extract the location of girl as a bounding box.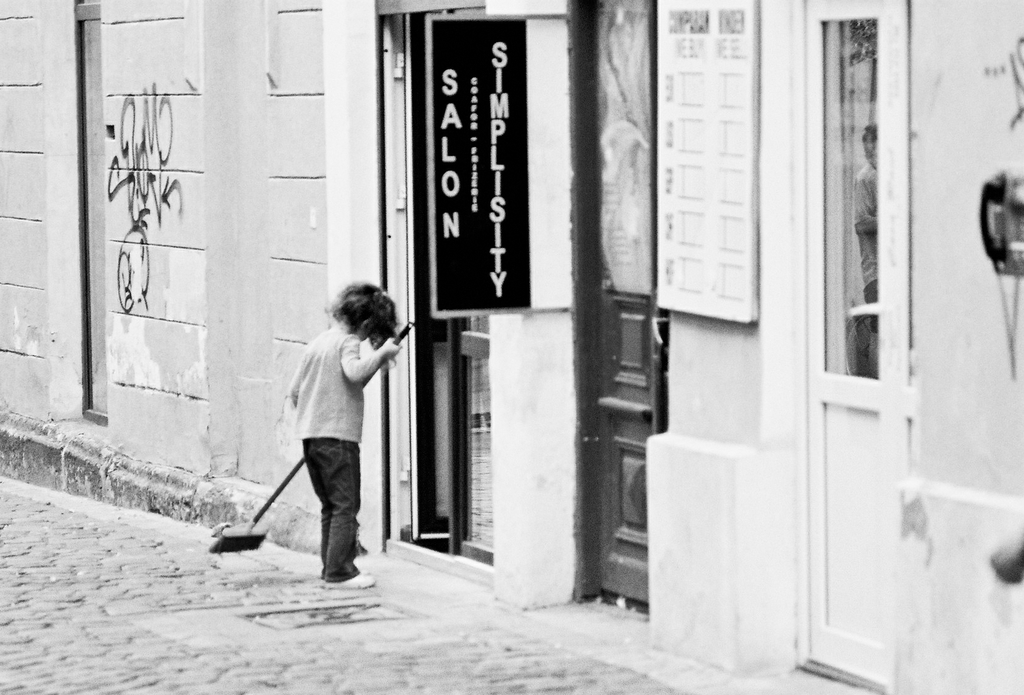
(292, 283, 403, 591).
